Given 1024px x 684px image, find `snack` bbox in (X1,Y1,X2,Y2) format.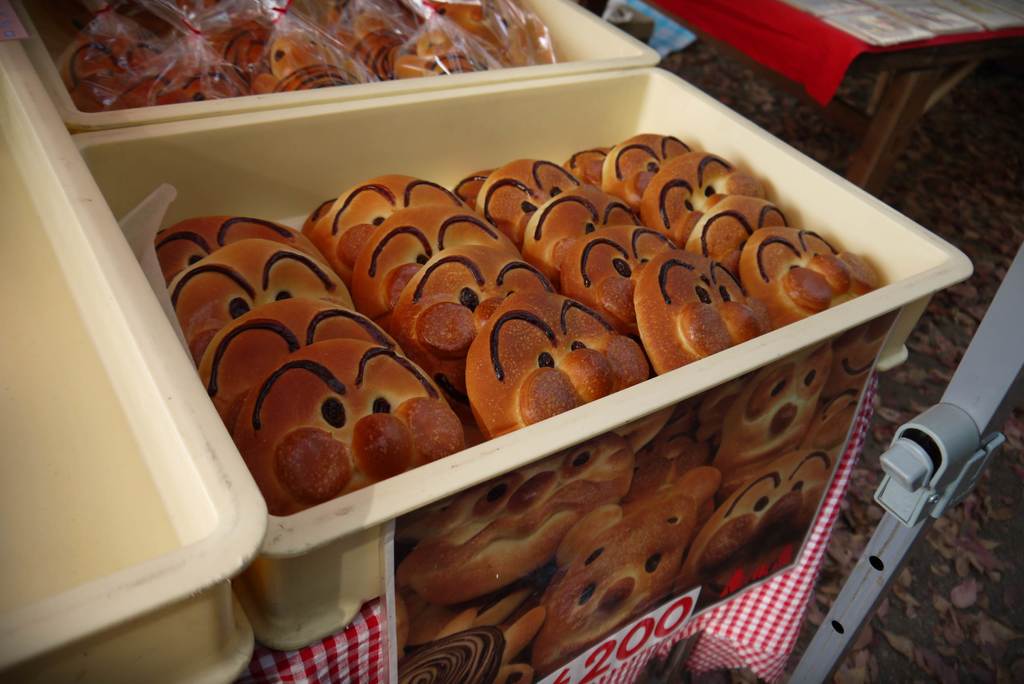
(138,124,888,528).
